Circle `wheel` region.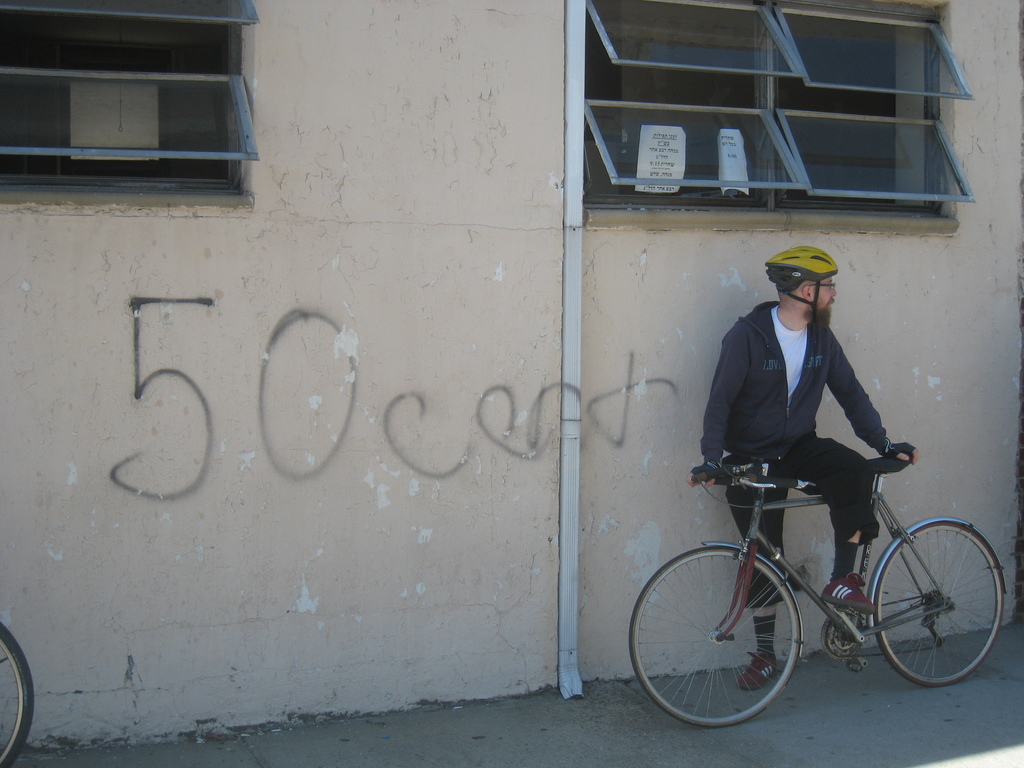
Region: <bbox>894, 532, 984, 694</bbox>.
